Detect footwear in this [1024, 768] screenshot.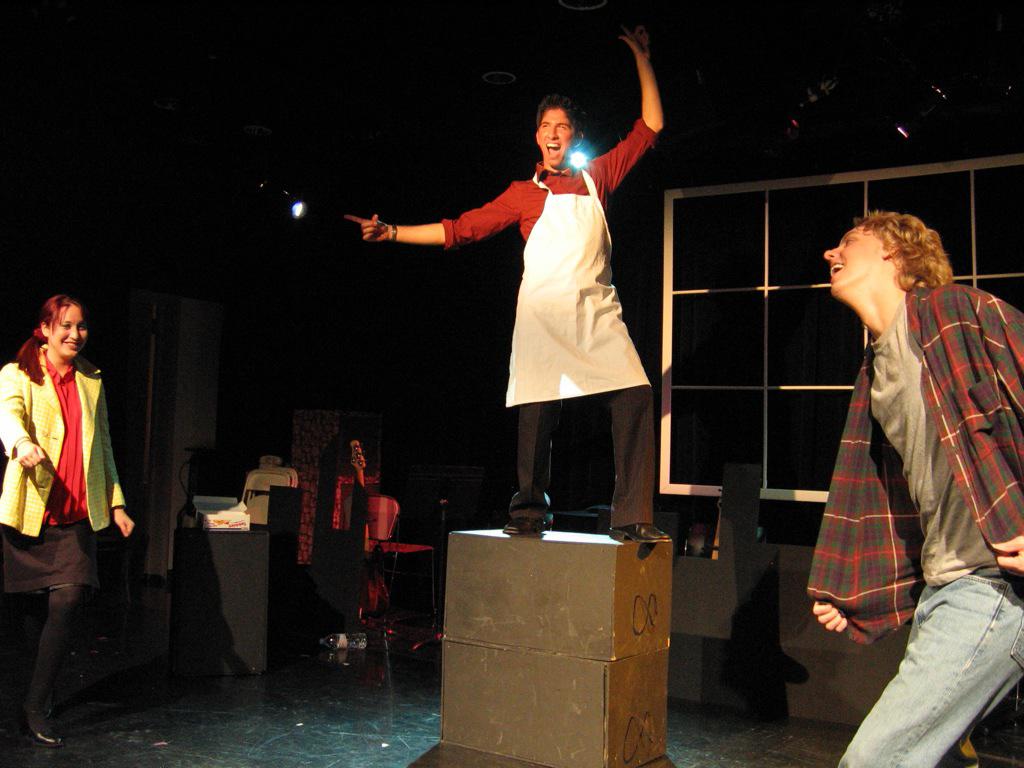
Detection: bbox=(33, 720, 64, 748).
